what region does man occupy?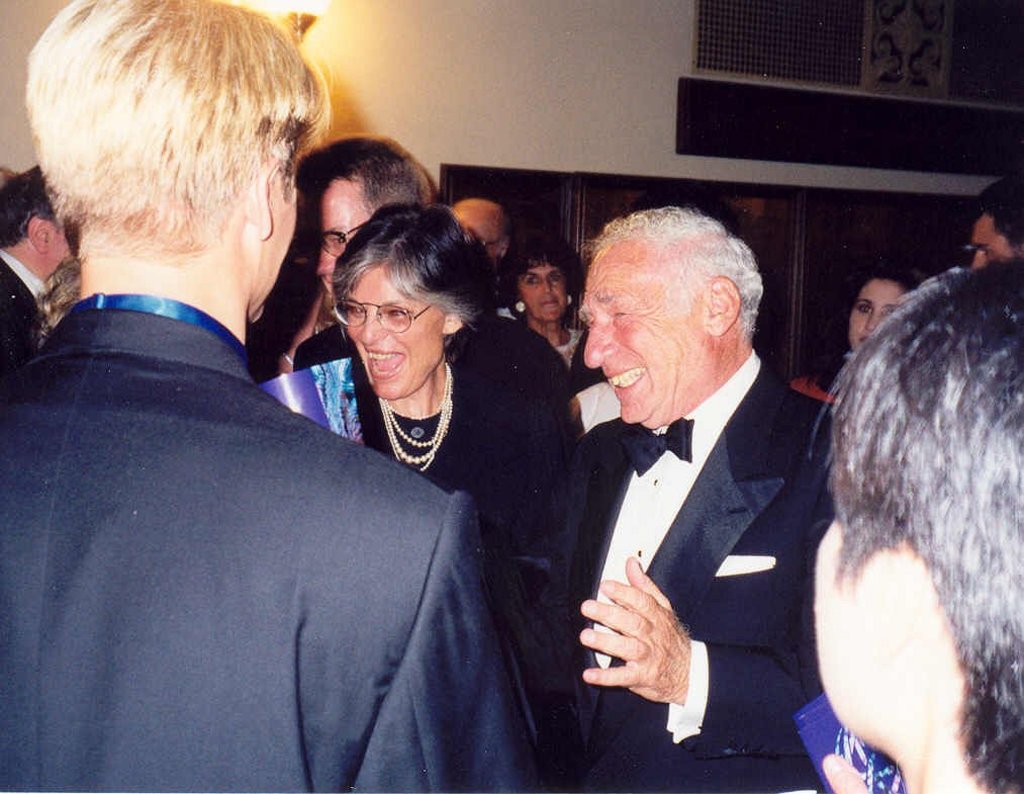
left=969, top=169, right=1023, bottom=280.
